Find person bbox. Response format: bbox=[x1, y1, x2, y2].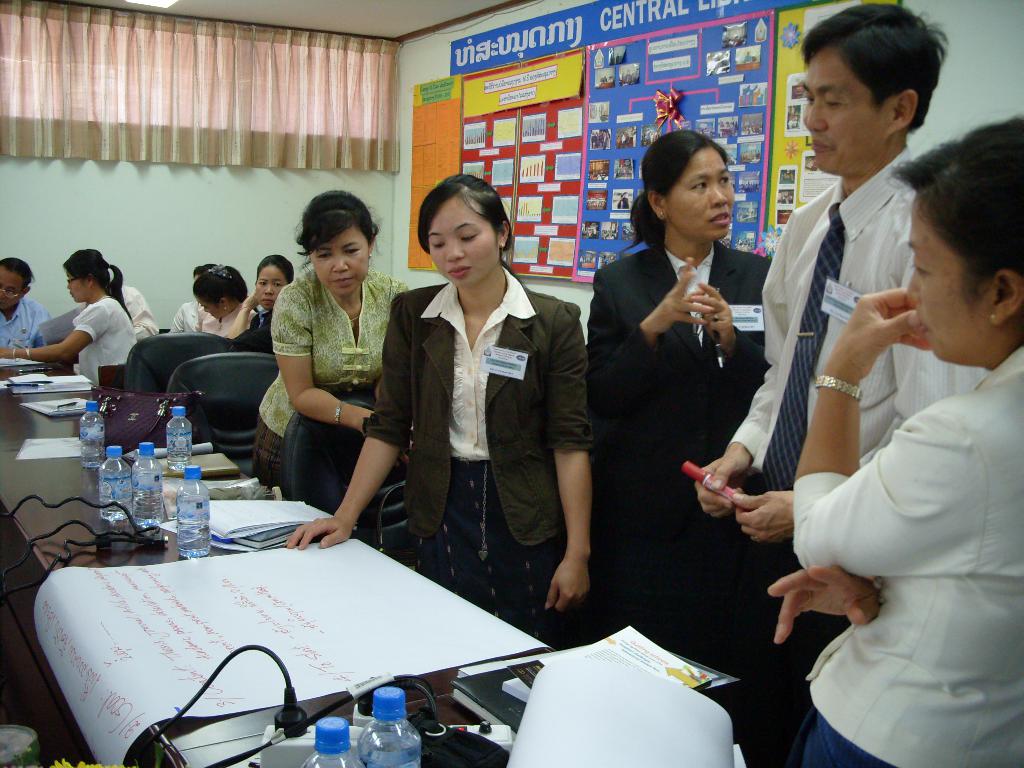
bbox=[766, 114, 1023, 767].
